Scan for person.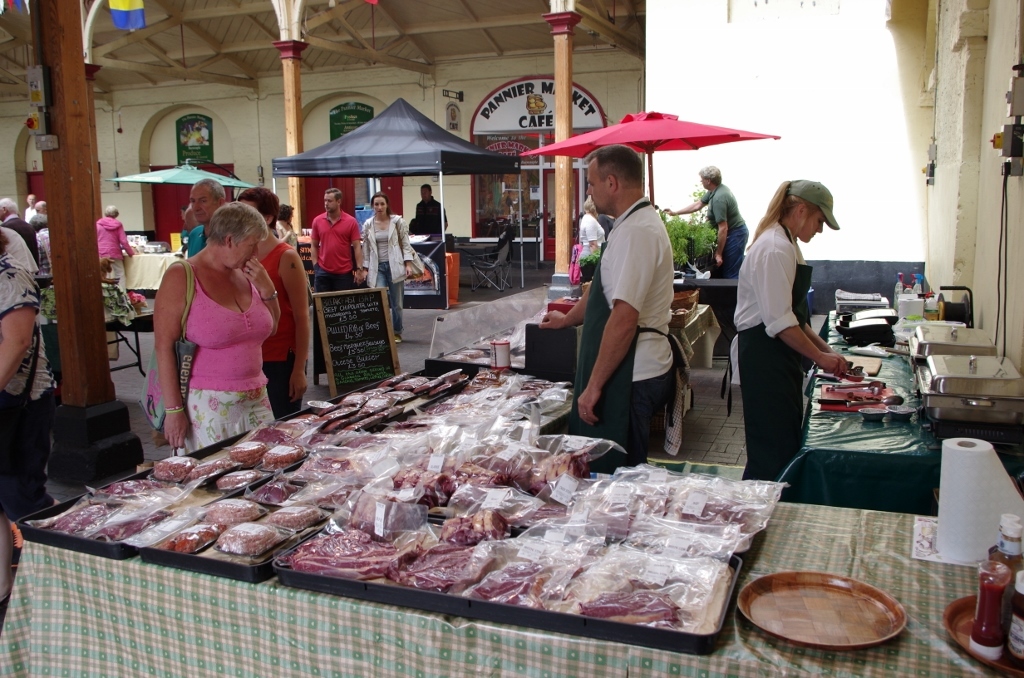
Scan result: <region>743, 184, 861, 460</region>.
